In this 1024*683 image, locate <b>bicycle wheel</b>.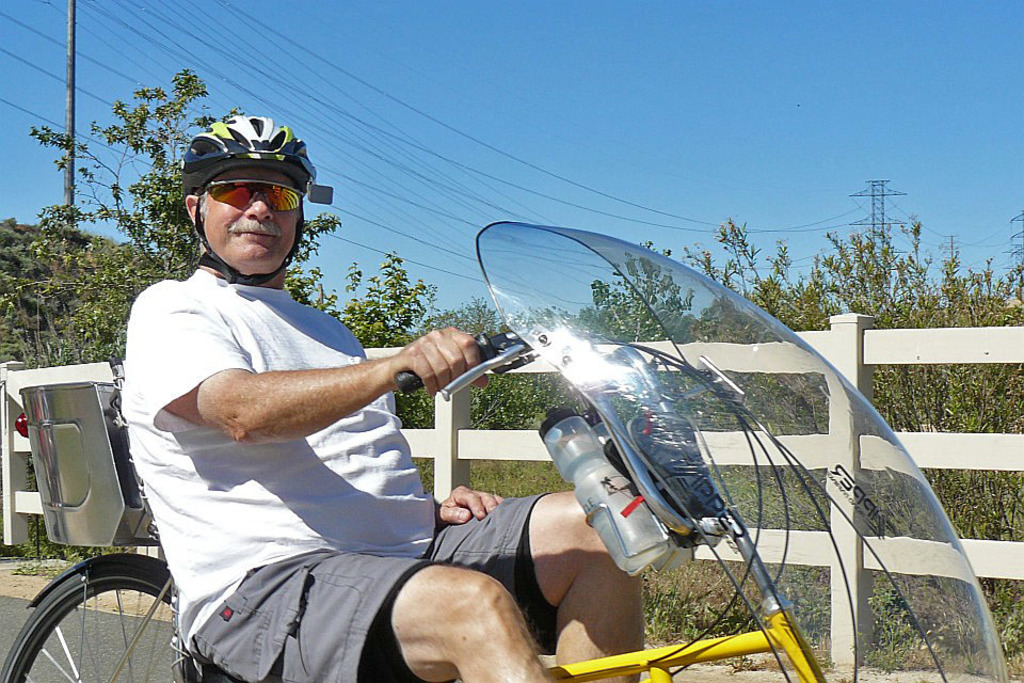
Bounding box: x1=20, y1=560, x2=185, y2=678.
